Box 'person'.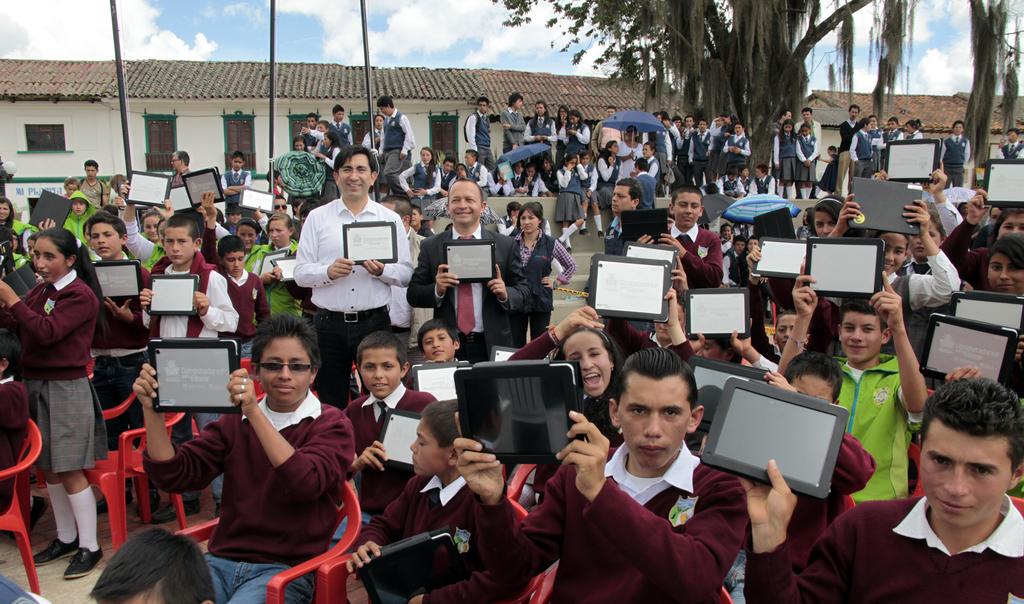
x1=524 y1=99 x2=556 y2=165.
